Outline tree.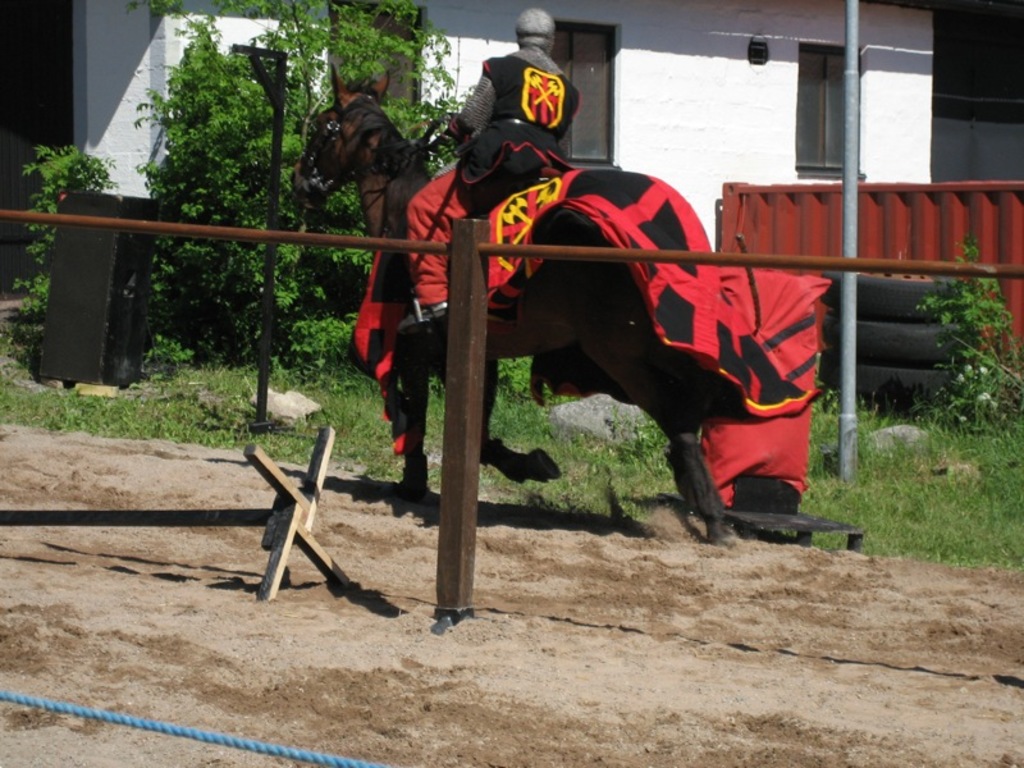
Outline: 118/0/467/367.
